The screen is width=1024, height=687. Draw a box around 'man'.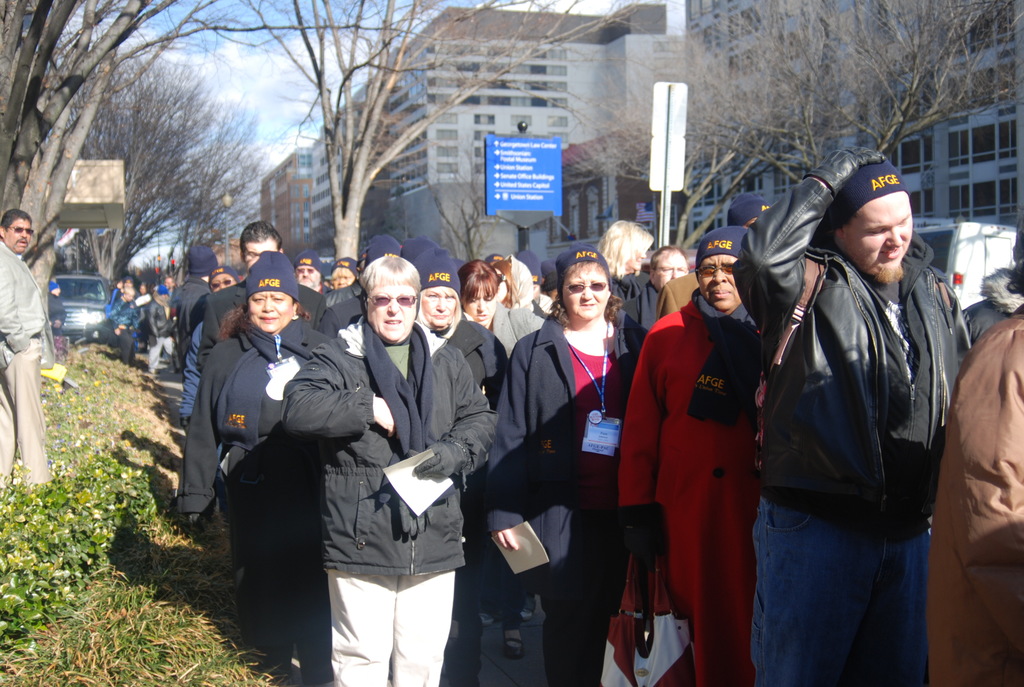
left=729, top=116, right=969, bottom=686.
